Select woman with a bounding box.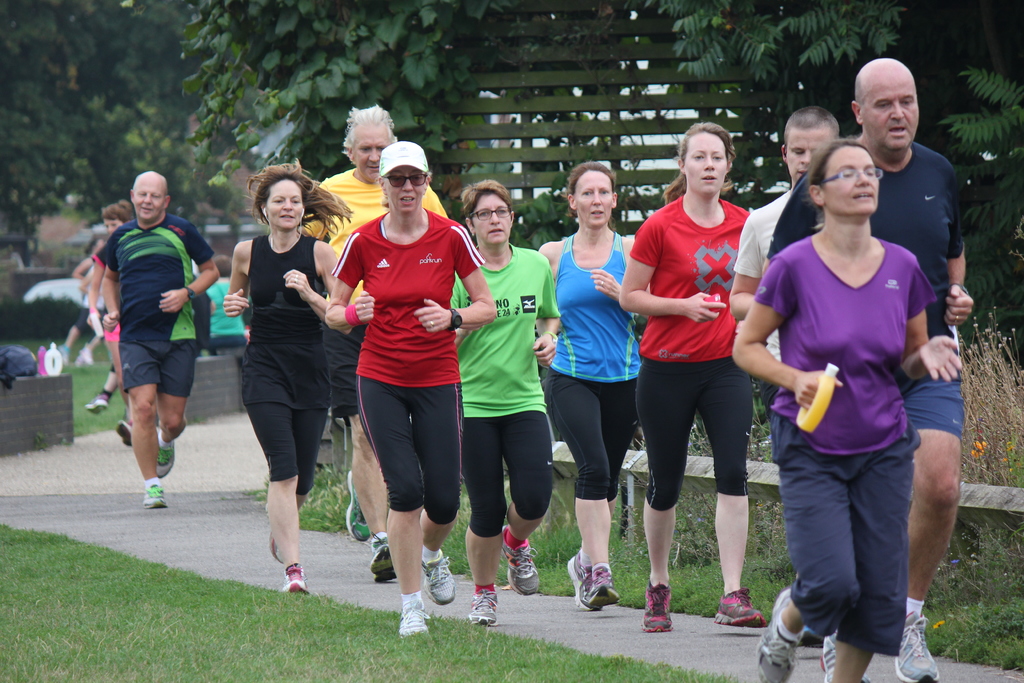
x1=451, y1=179, x2=563, y2=626.
